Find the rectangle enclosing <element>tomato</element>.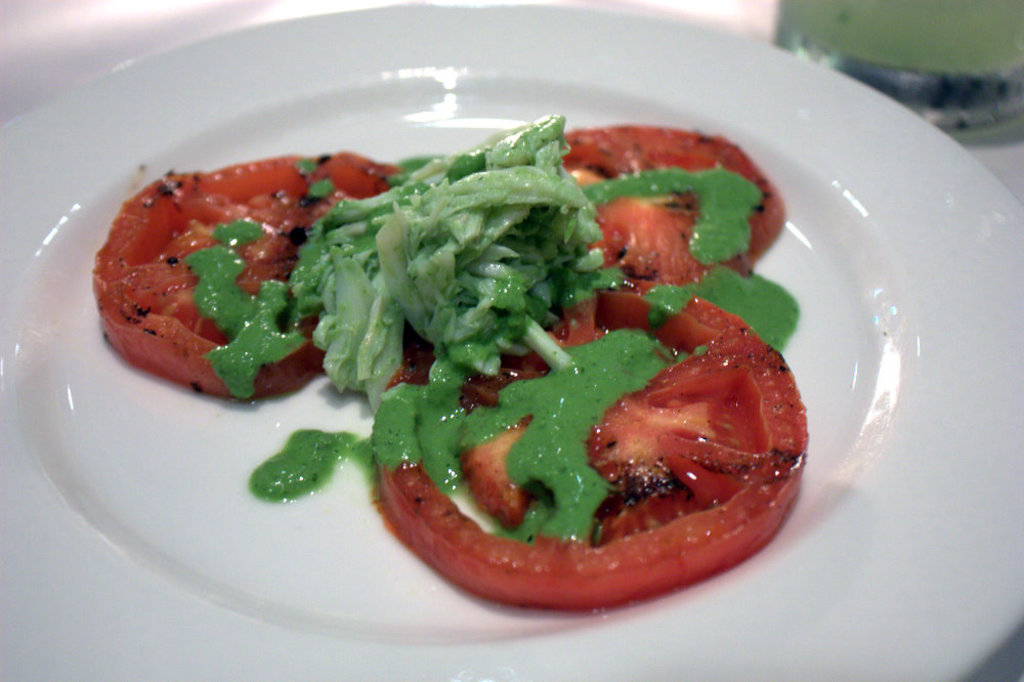
<region>374, 273, 811, 610</region>.
